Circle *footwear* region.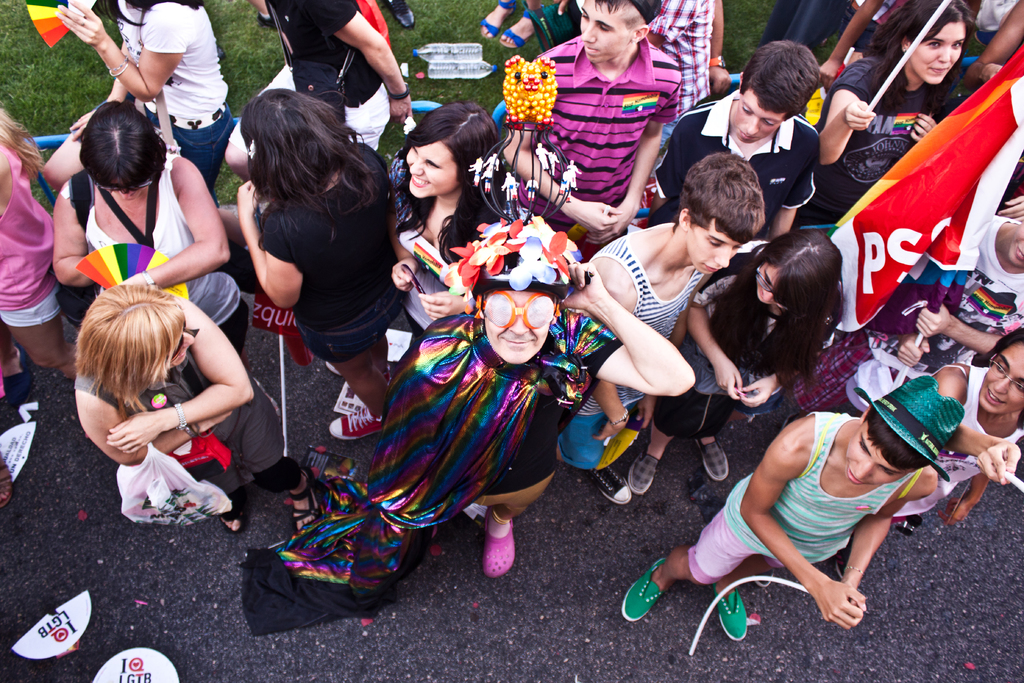
Region: {"left": 477, "top": 0, "right": 515, "bottom": 40}.
